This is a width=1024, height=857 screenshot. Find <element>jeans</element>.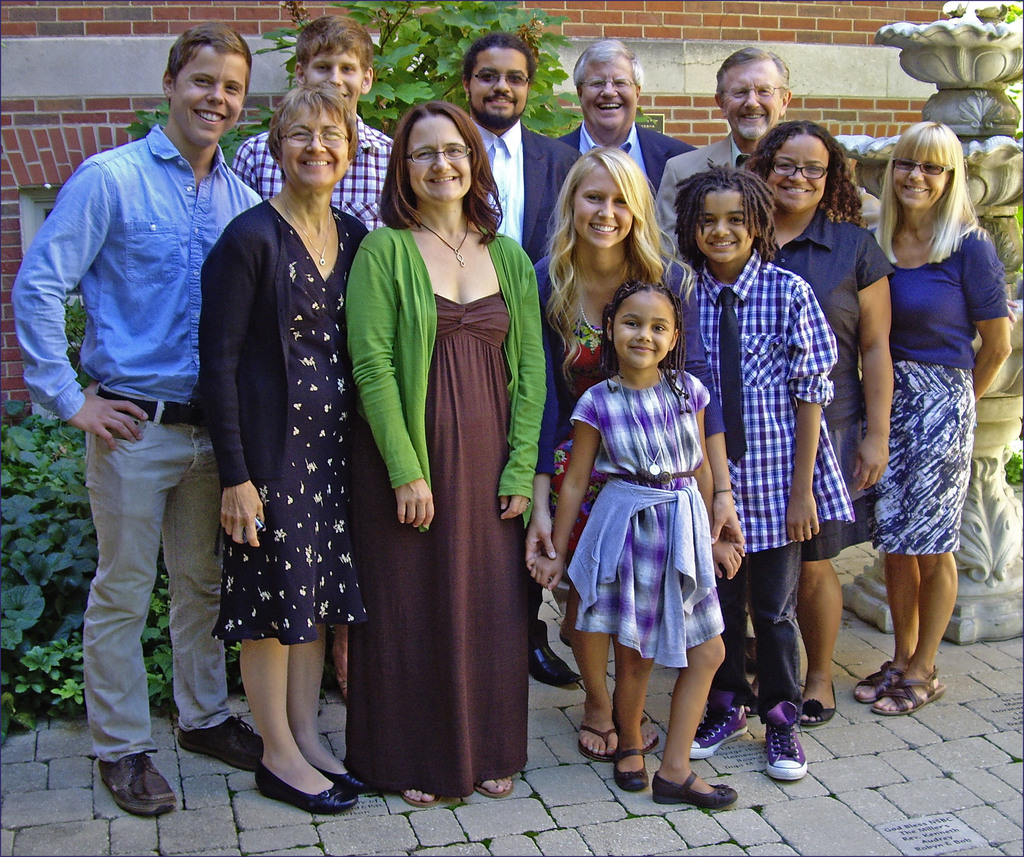
Bounding box: region(77, 405, 227, 765).
